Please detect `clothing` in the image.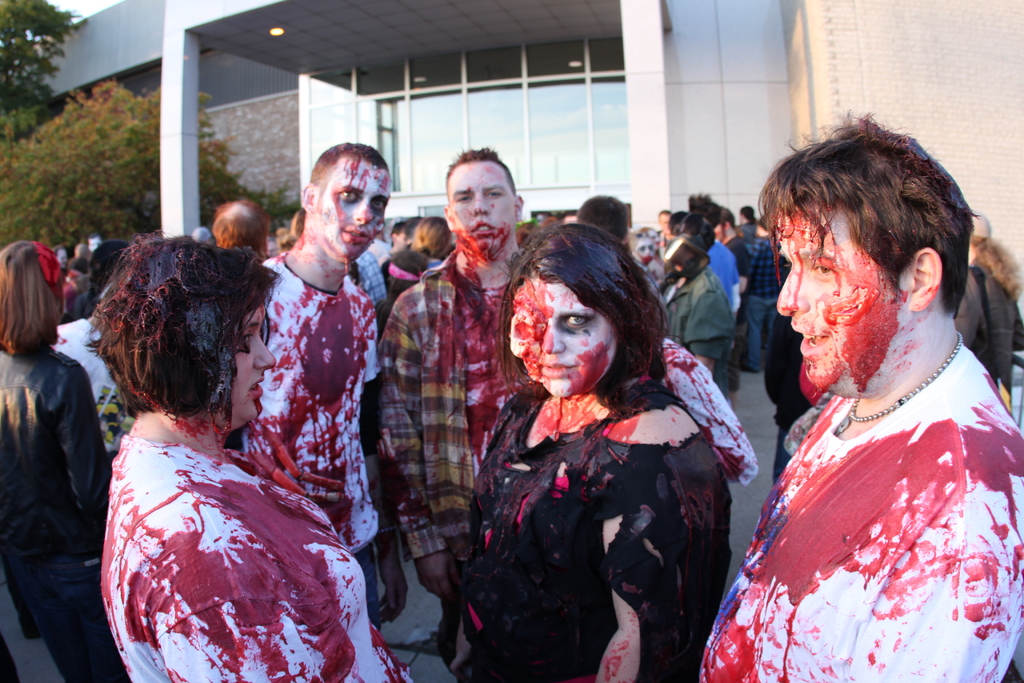
pyautogui.locateOnScreen(661, 263, 735, 370).
